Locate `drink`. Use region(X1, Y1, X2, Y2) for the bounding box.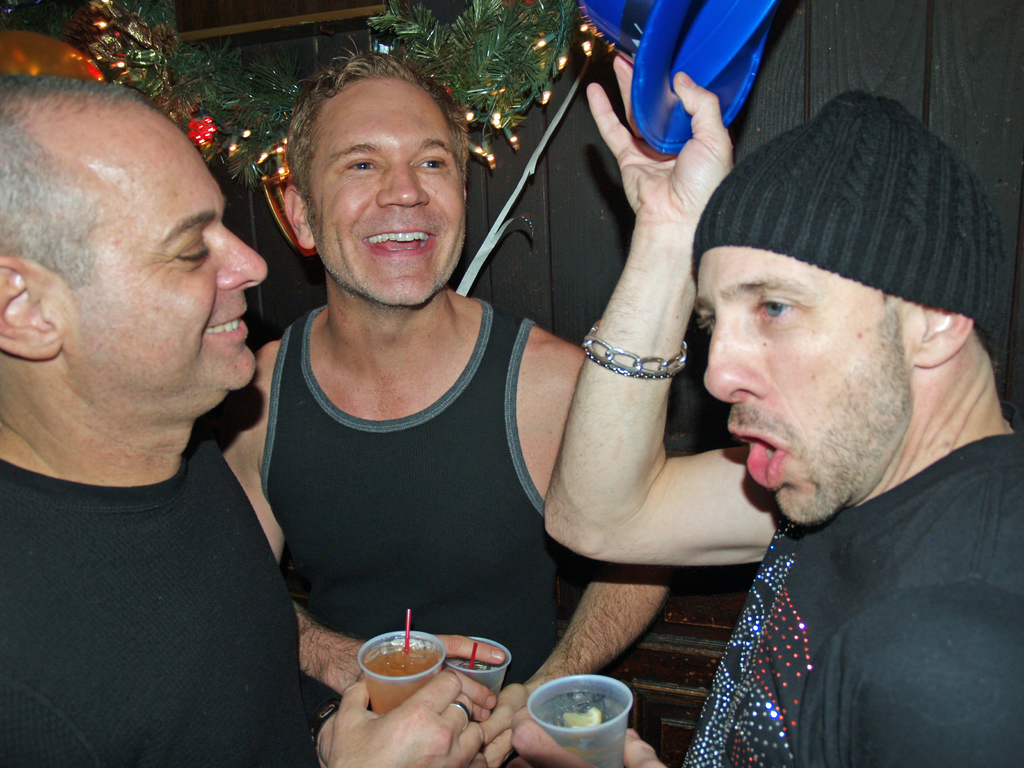
region(366, 639, 436, 717).
